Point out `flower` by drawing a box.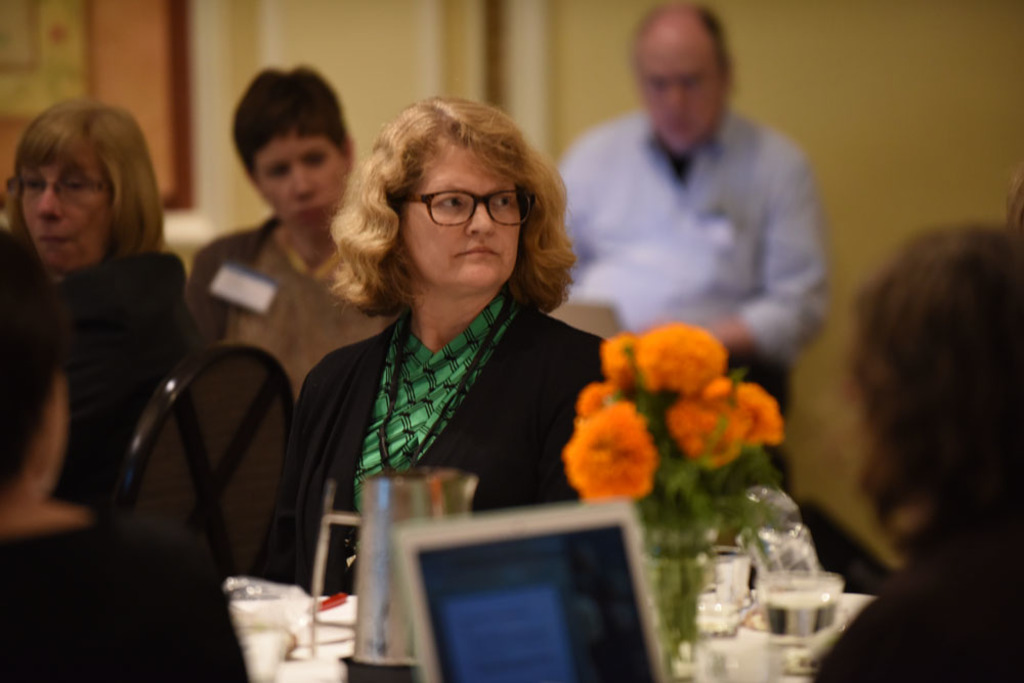
rect(721, 375, 779, 442).
